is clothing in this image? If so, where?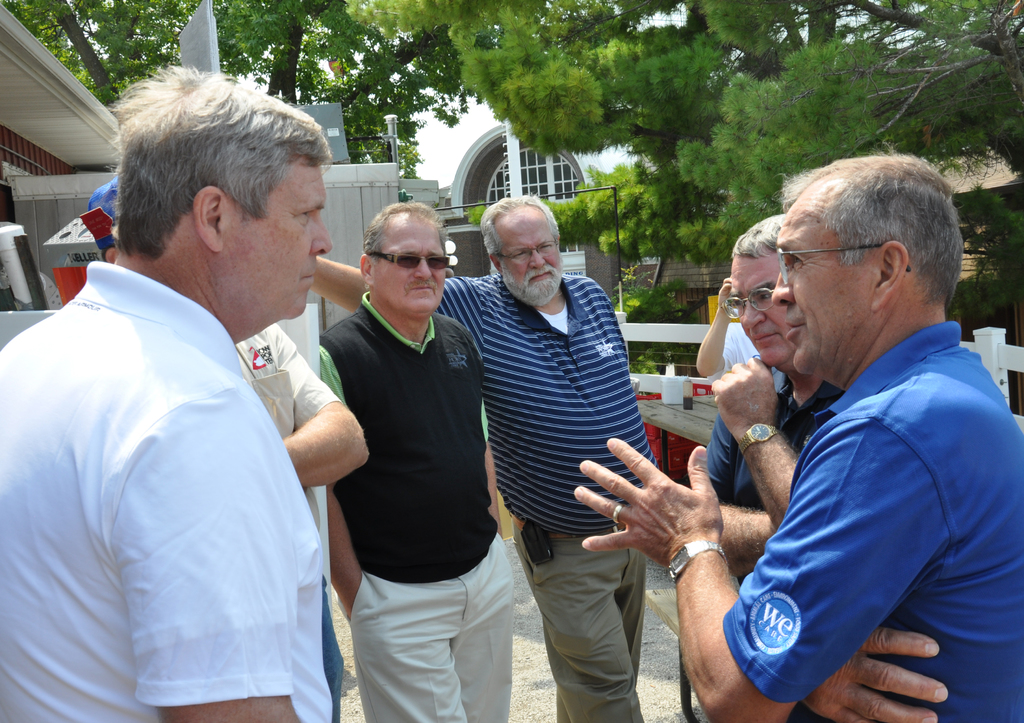
Yes, at bbox=(725, 322, 760, 368).
